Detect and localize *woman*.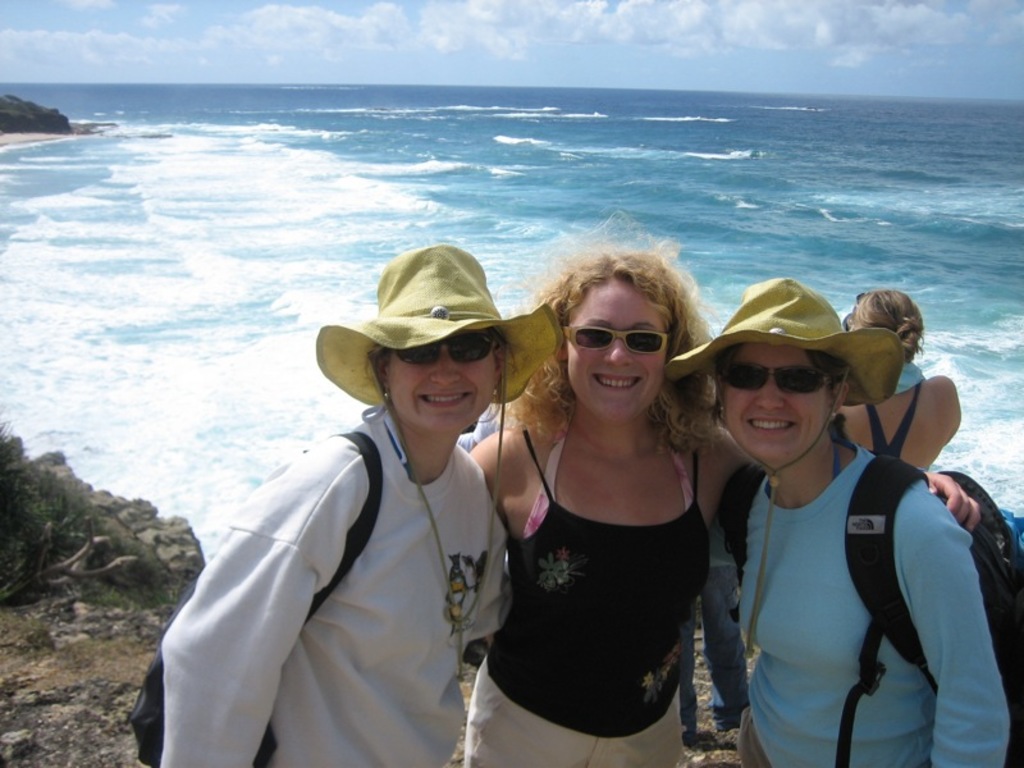
Localized at (left=465, top=202, right=978, bottom=767).
